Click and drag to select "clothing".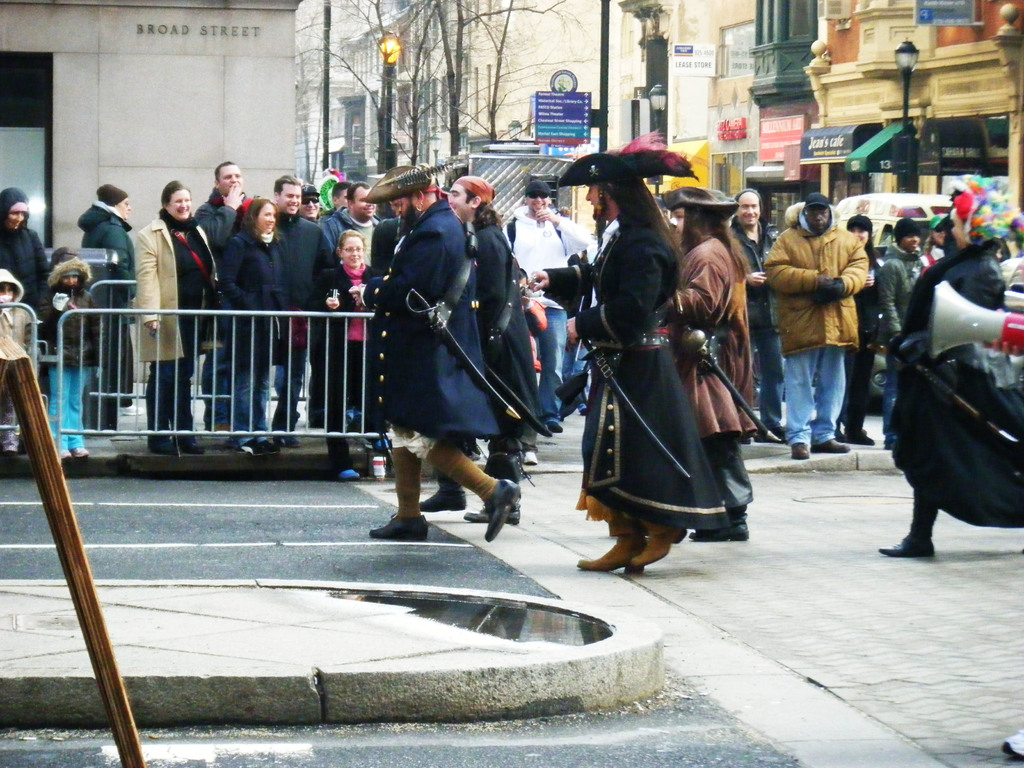
Selection: 0, 297, 23, 390.
